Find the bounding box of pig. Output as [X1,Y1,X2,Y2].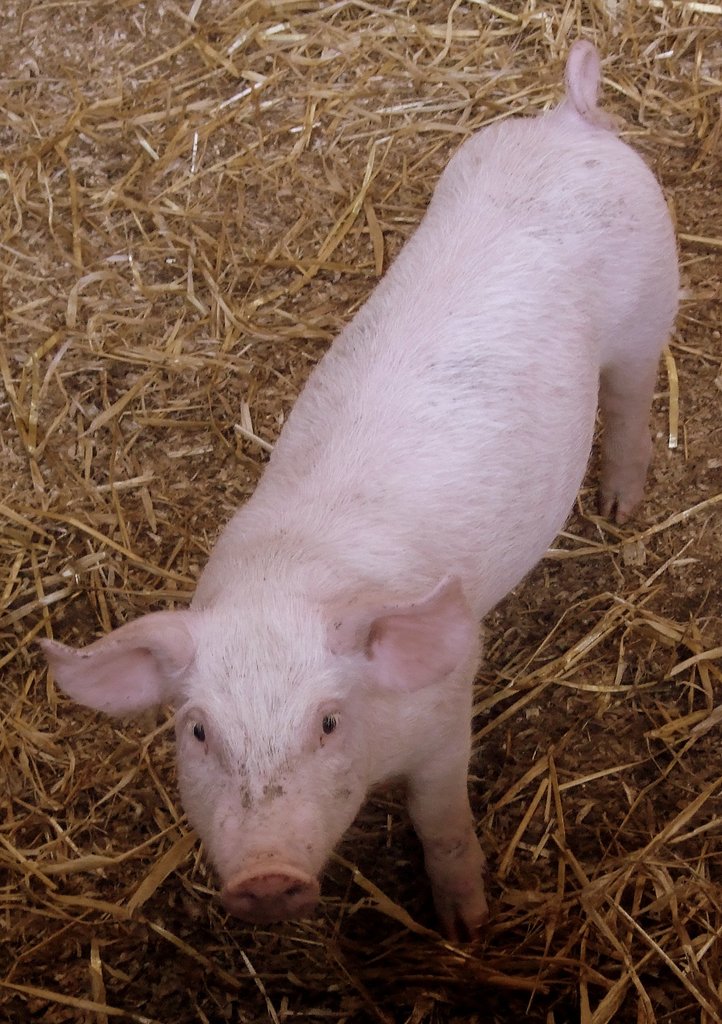
[33,34,682,929].
